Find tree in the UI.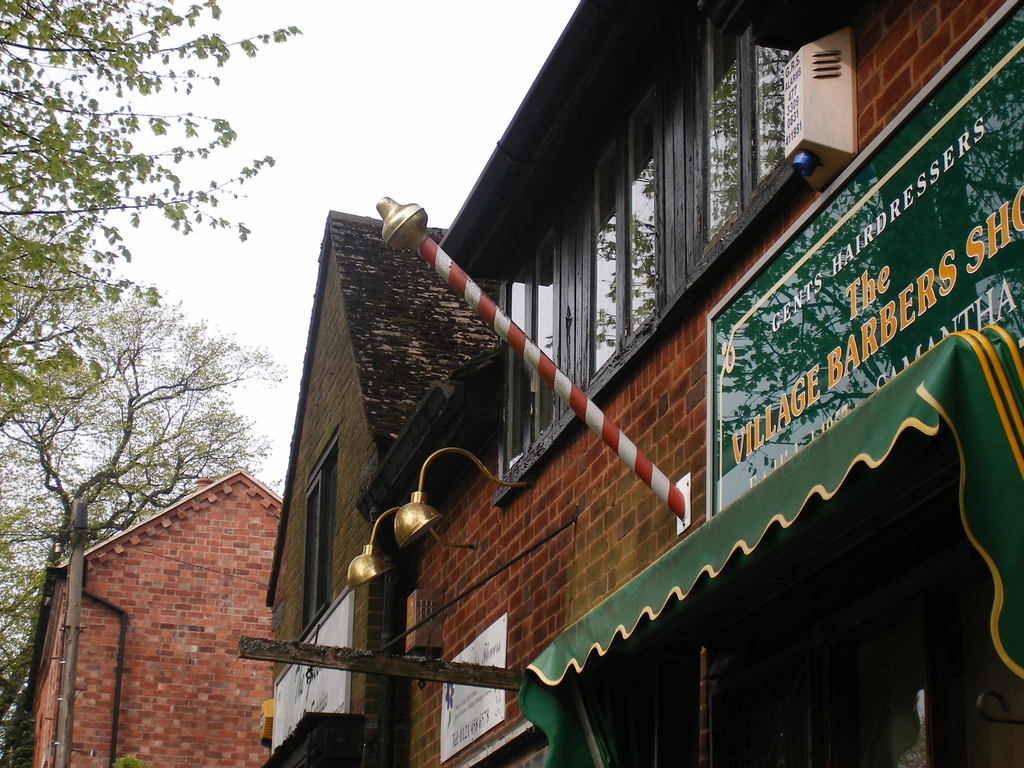
UI element at crop(0, 0, 301, 405).
